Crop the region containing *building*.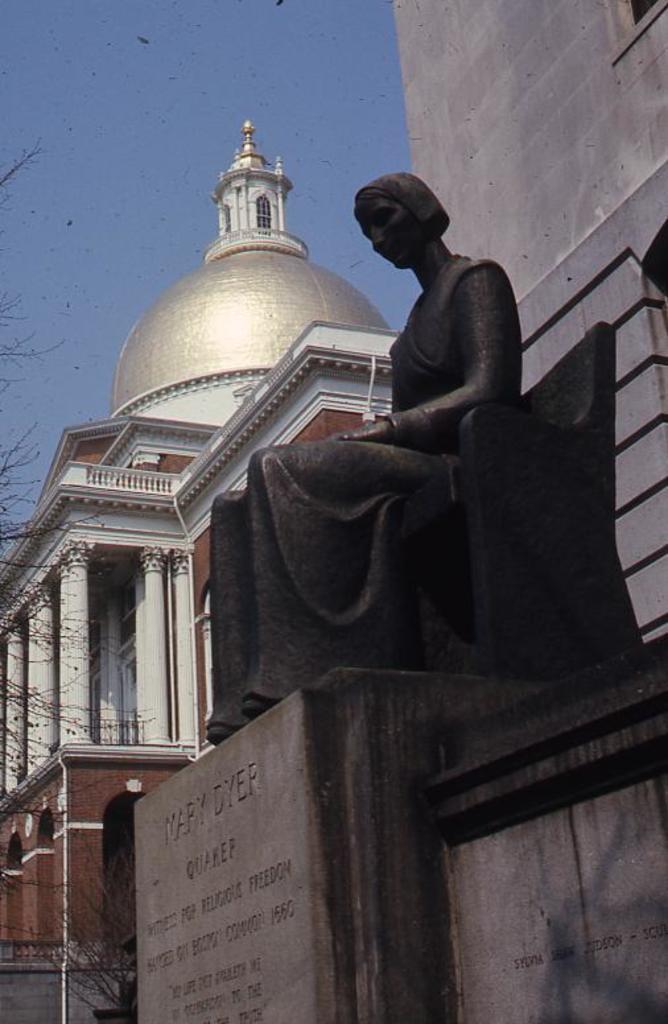
Crop region: bbox=[1, 121, 411, 1020].
